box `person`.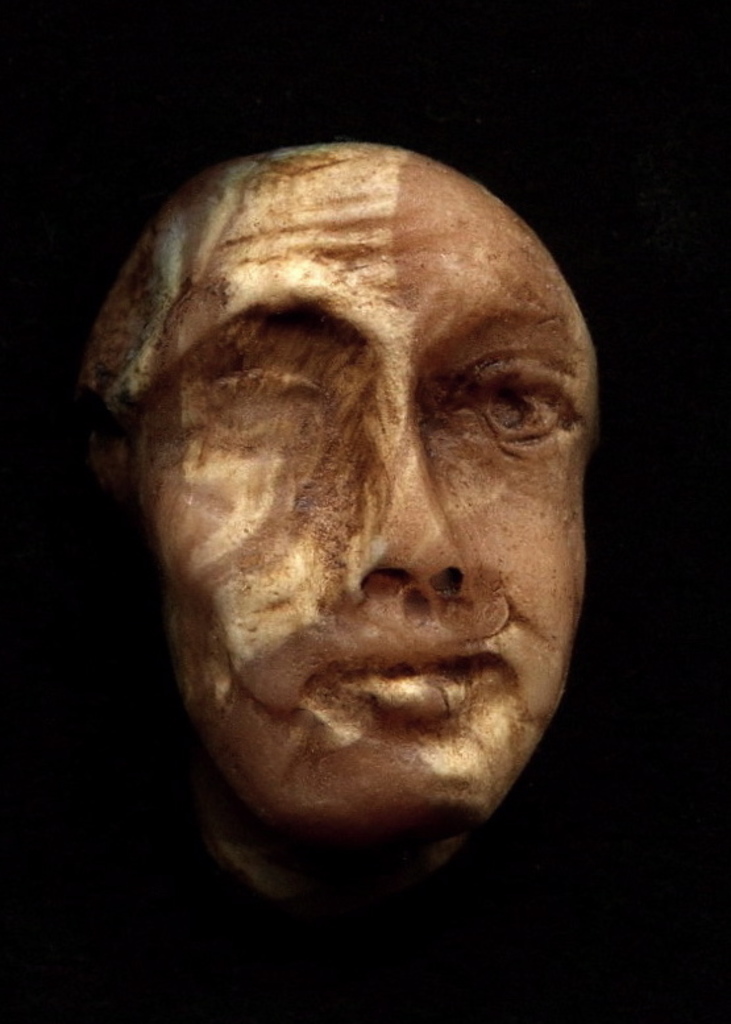
<box>80,128,605,853</box>.
